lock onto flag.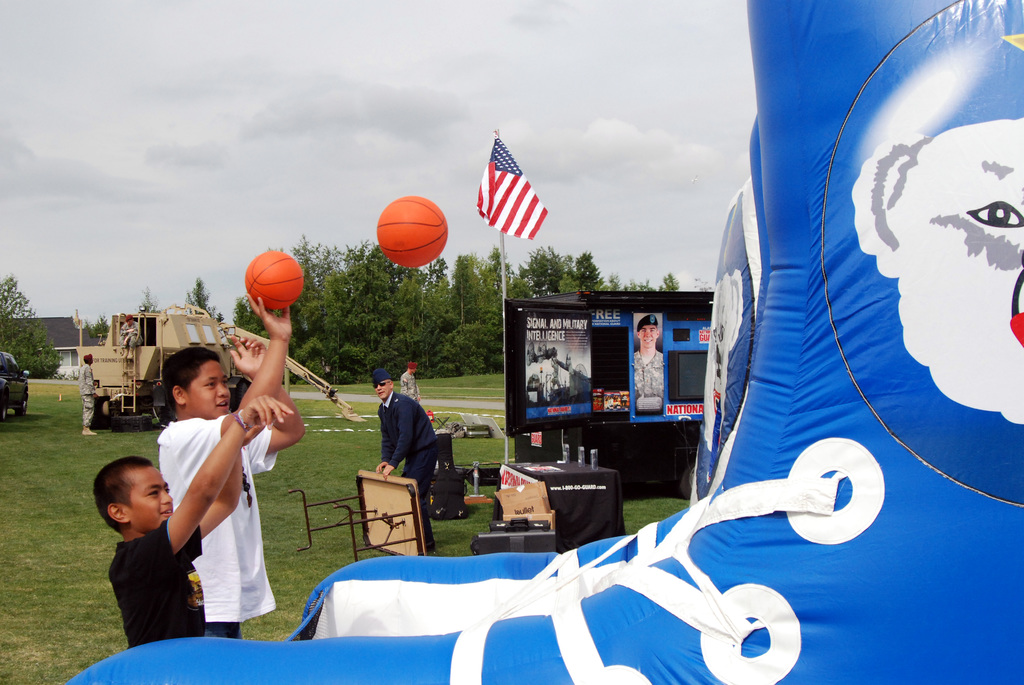
Locked: <box>473,135,550,240</box>.
